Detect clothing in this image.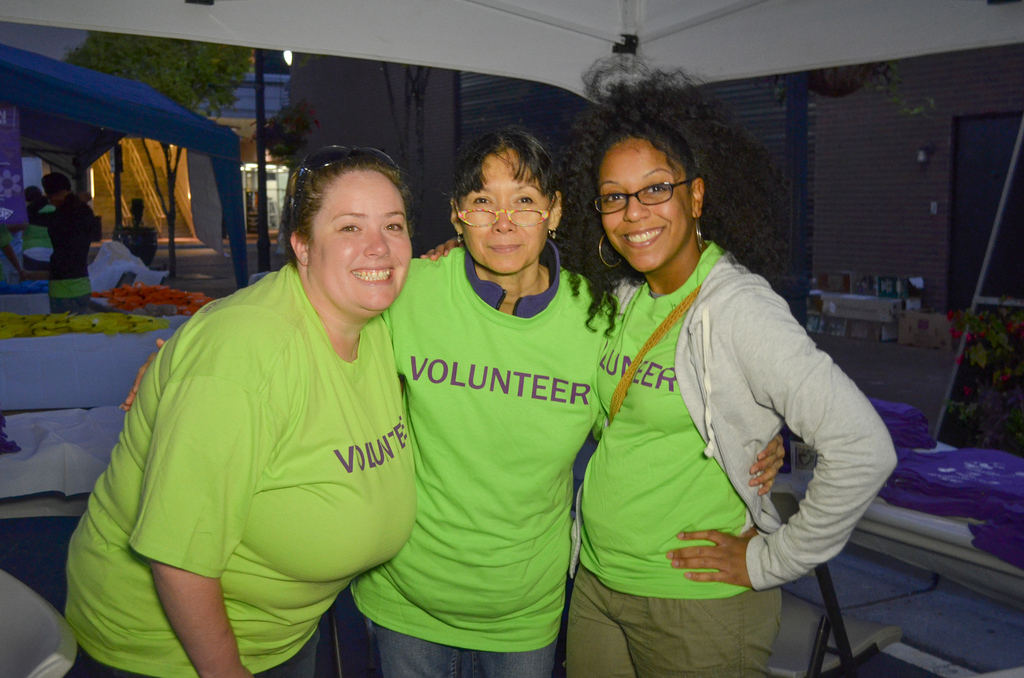
Detection: box(566, 240, 895, 677).
